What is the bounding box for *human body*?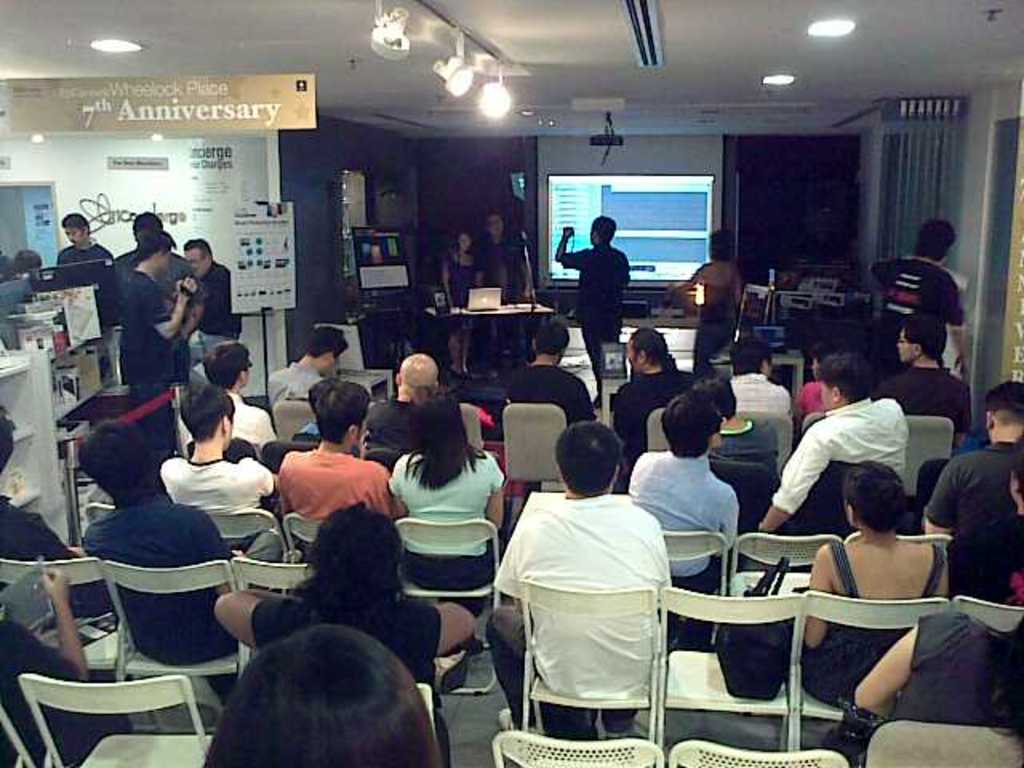
0,275,32,344.
